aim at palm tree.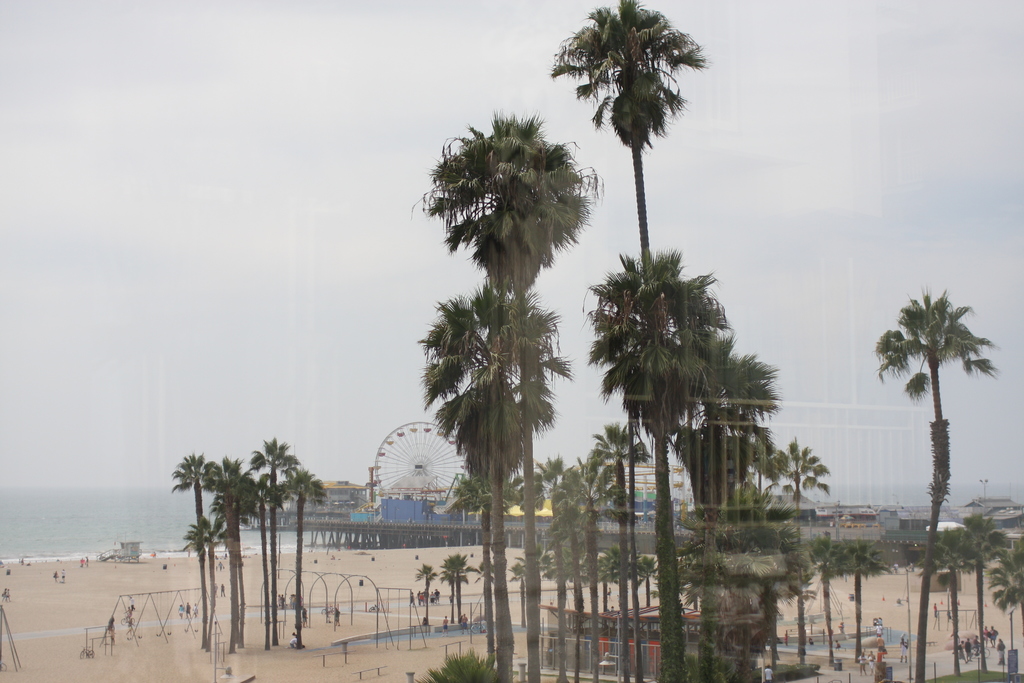
Aimed at Rect(595, 245, 726, 679).
